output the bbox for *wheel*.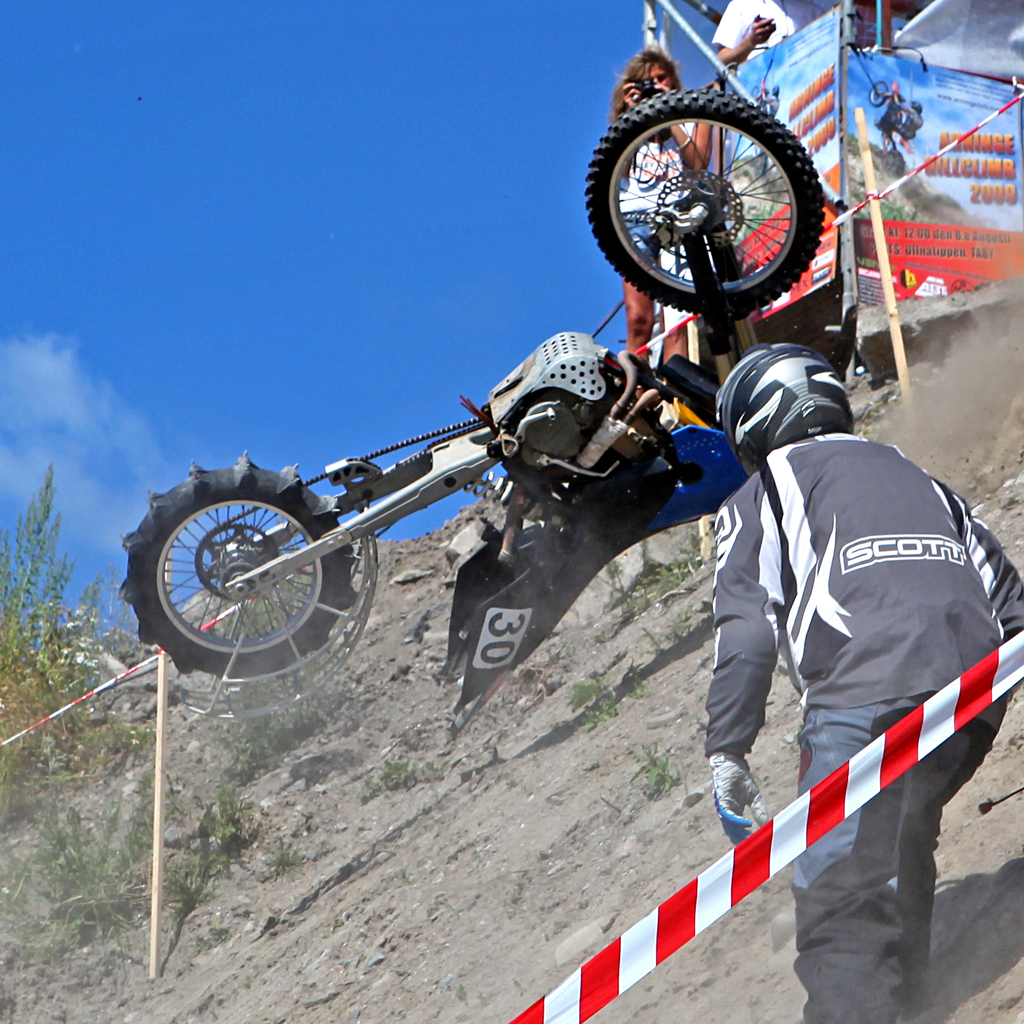
<bbox>110, 450, 362, 684</bbox>.
